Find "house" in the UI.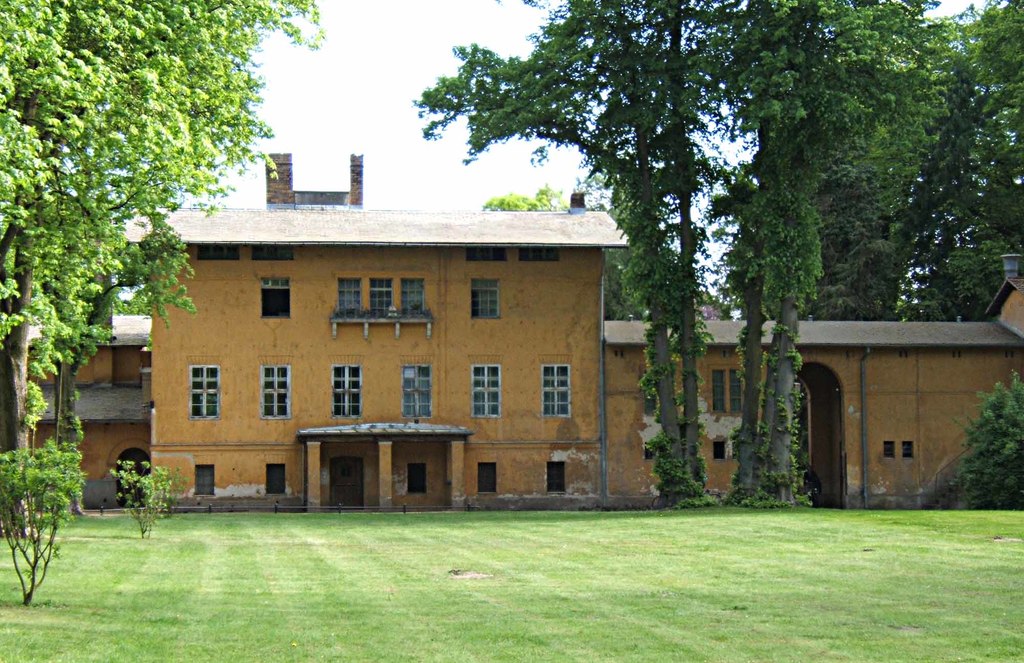
UI element at select_region(599, 252, 1023, 513).
